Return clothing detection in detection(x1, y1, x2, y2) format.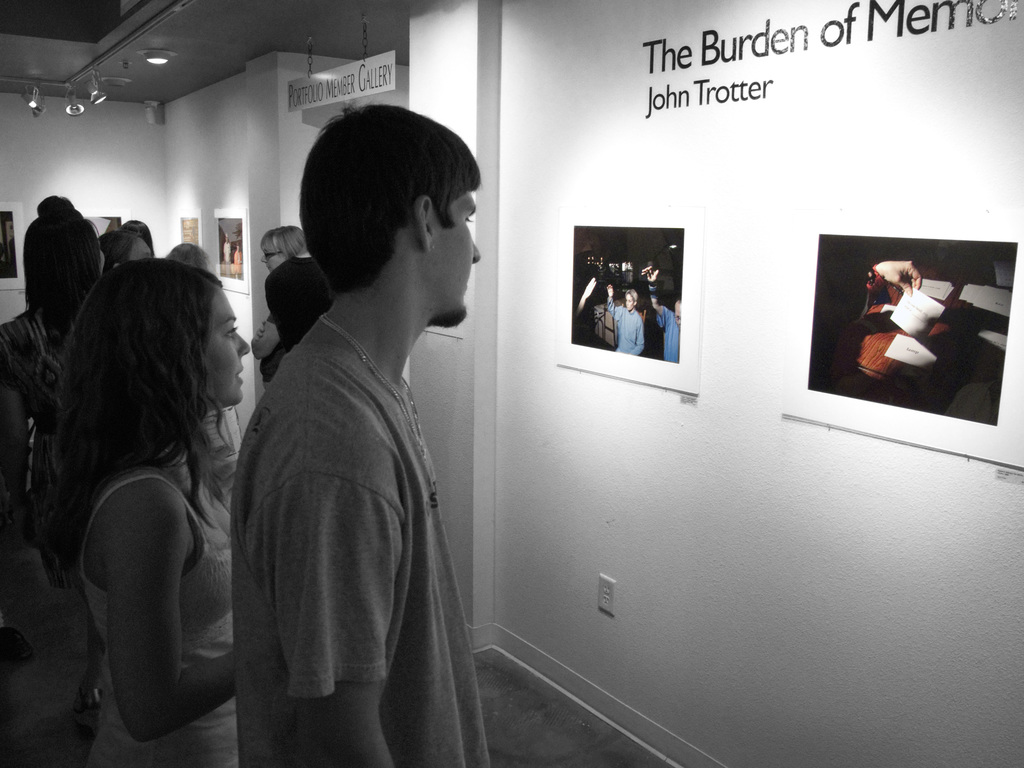
detection(263, 254, 321, 360).
